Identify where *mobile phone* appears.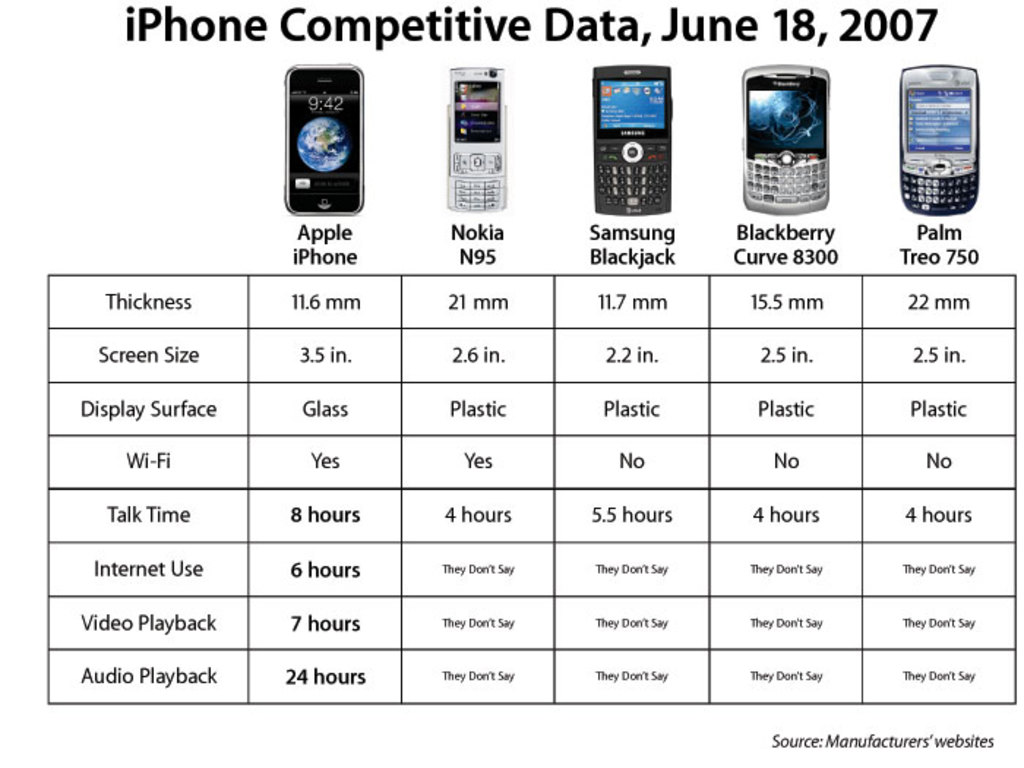
Appears at bbox=(274, 61, 372, 200).
